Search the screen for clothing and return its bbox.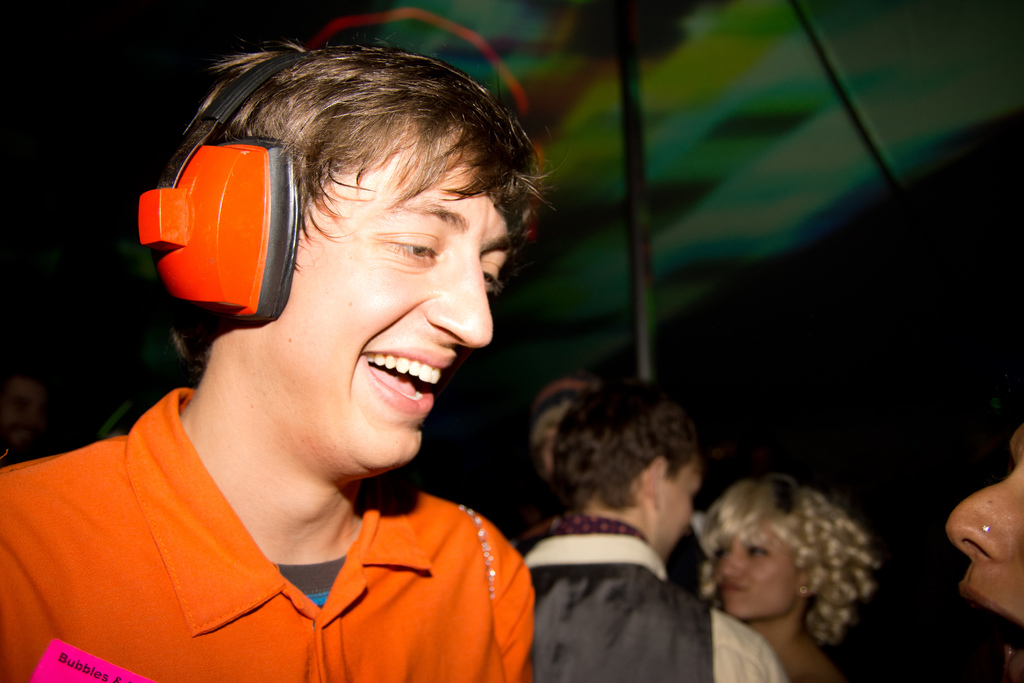
Found: 51/466/553/676.
